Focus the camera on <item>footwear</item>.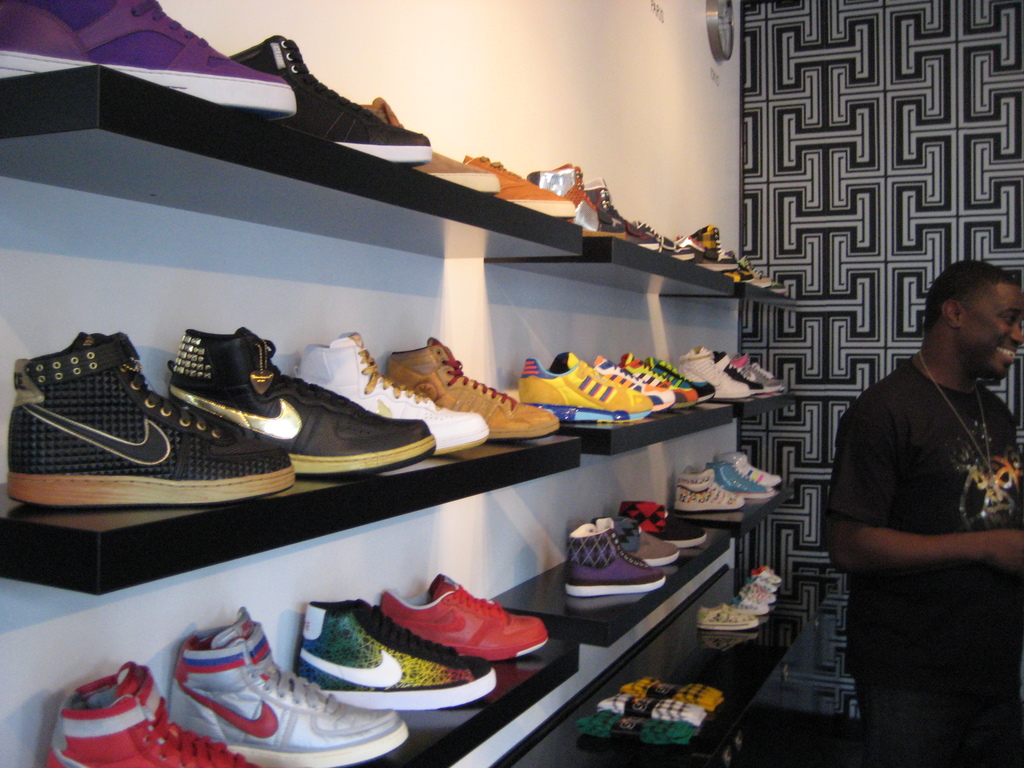
Focus region: crop(355, 95, 495, 177).
